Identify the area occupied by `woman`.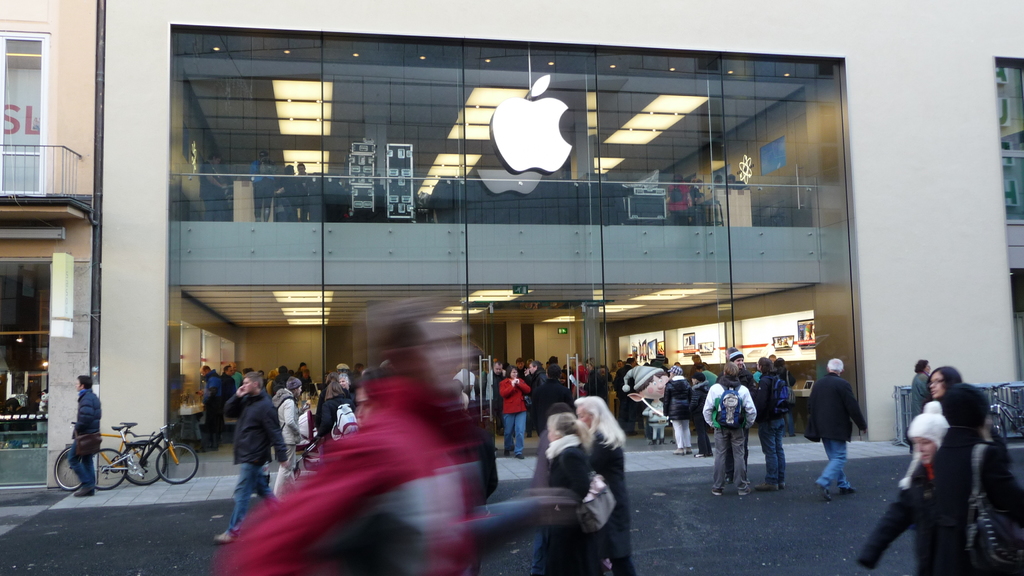
Area: [924,366,965,408].
